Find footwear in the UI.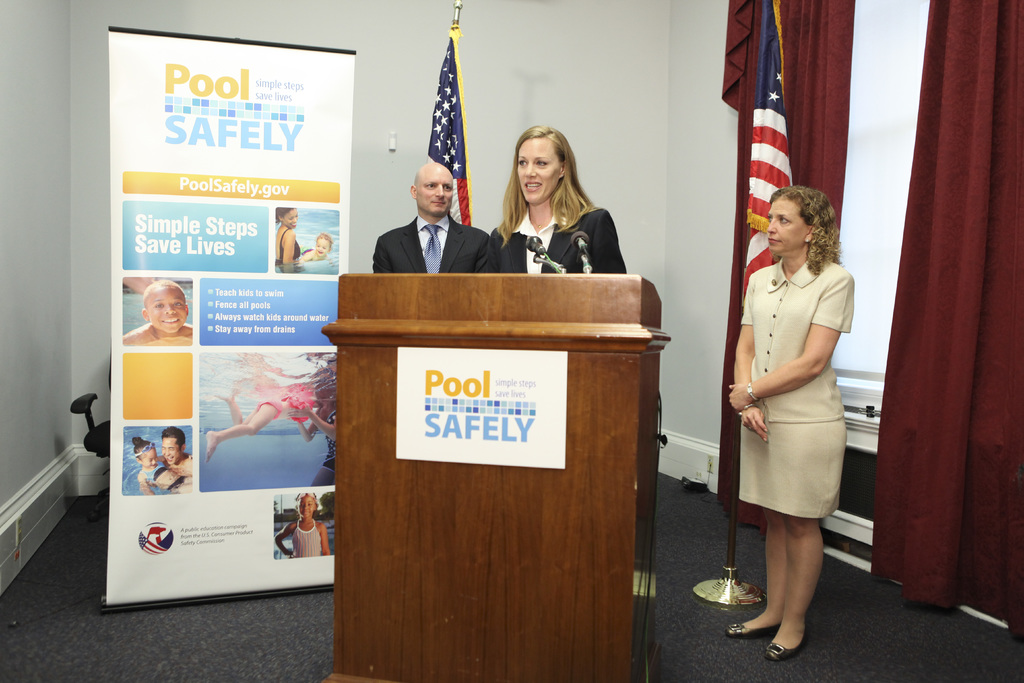
UI element at [left=726, top=620, right=778, bottom=638].
